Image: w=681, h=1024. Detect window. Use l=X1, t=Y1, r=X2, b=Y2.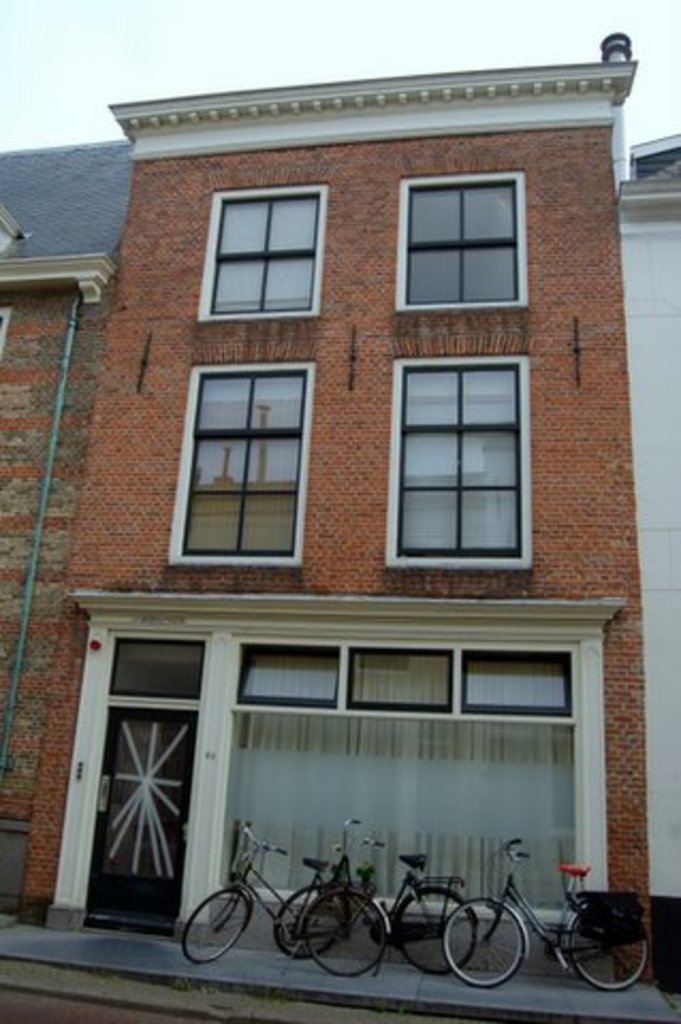
l=231, t=644, r=333, b=704.
